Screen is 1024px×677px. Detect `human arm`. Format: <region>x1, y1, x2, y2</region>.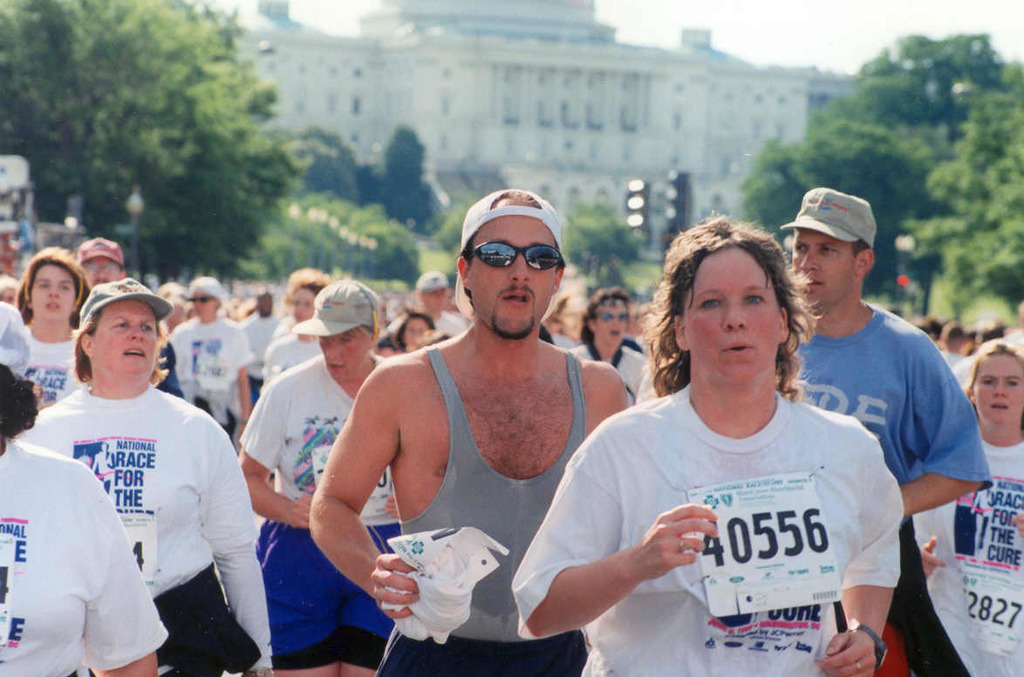
<region>517, 439, 716, 638</region>.
